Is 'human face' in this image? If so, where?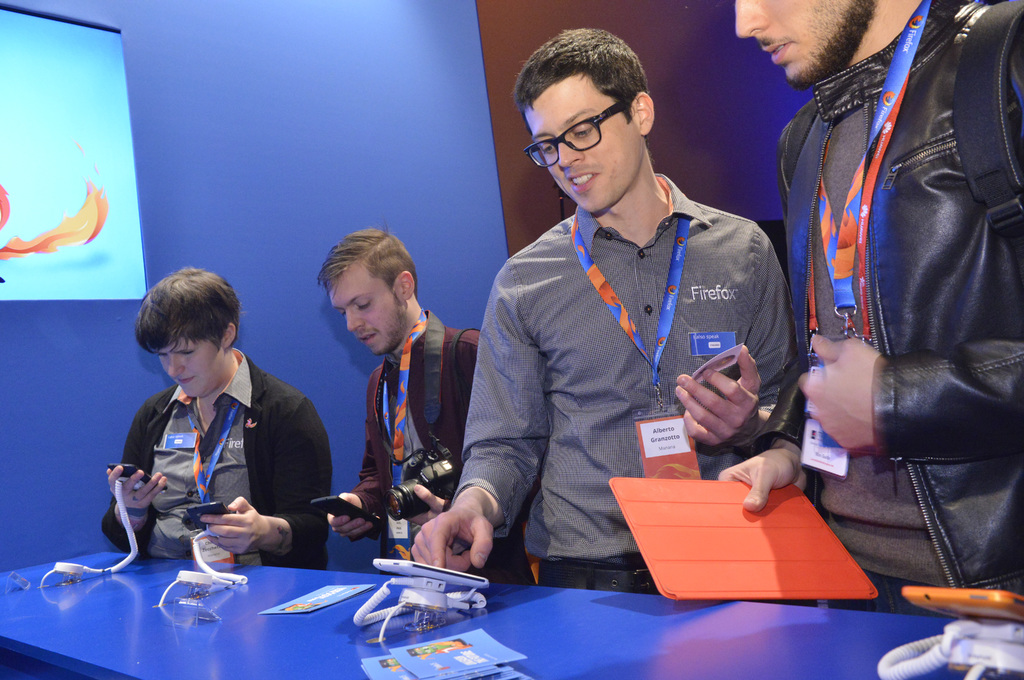
Yes, at <bbox>161, 337, 222, 398</bbox>.
